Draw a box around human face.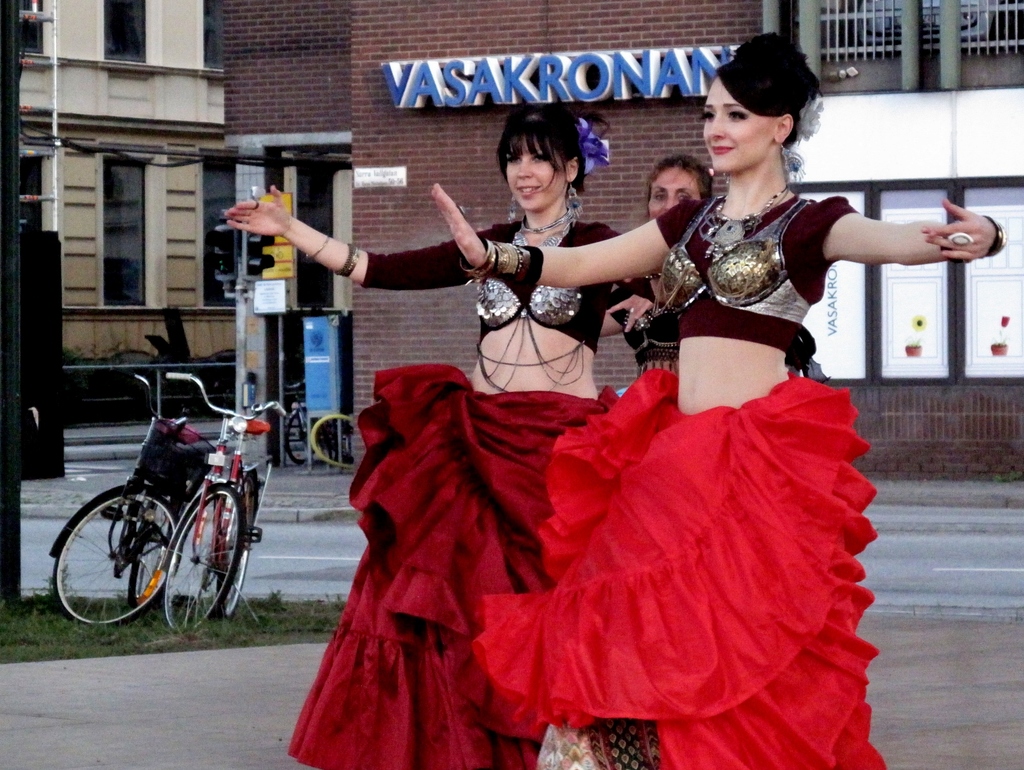
crop(504, 140, 568, 209).
